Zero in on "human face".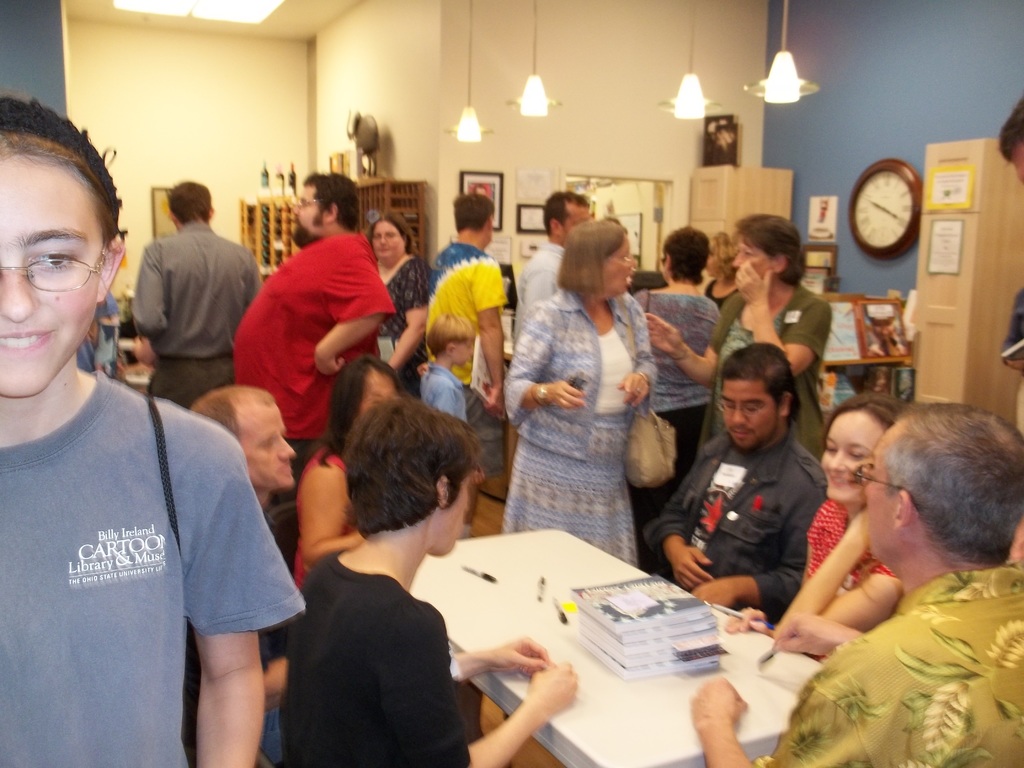
Zeroed in: l=287, t=182, r=321, b=250.
